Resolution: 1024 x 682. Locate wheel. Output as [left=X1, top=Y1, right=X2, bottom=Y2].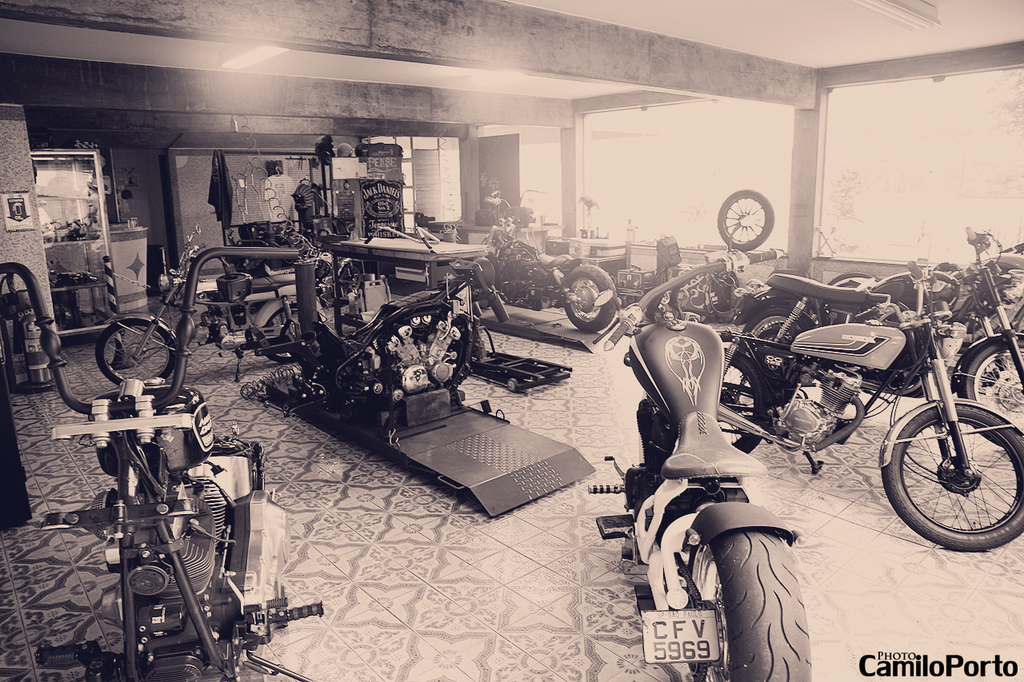
[left=684, top=527, right=802, bottom=681].
